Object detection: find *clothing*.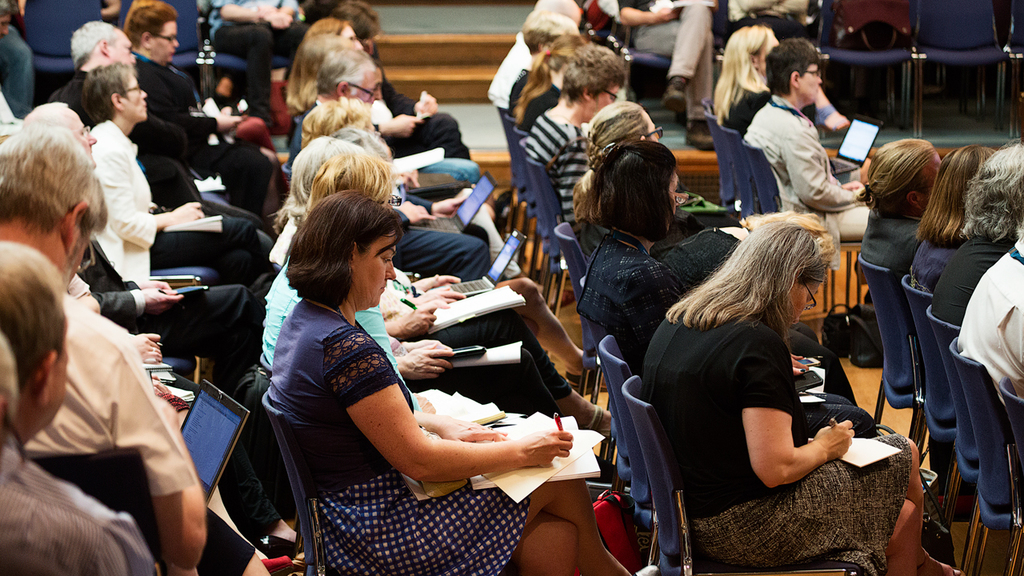
924, 222, 1006, 341.
